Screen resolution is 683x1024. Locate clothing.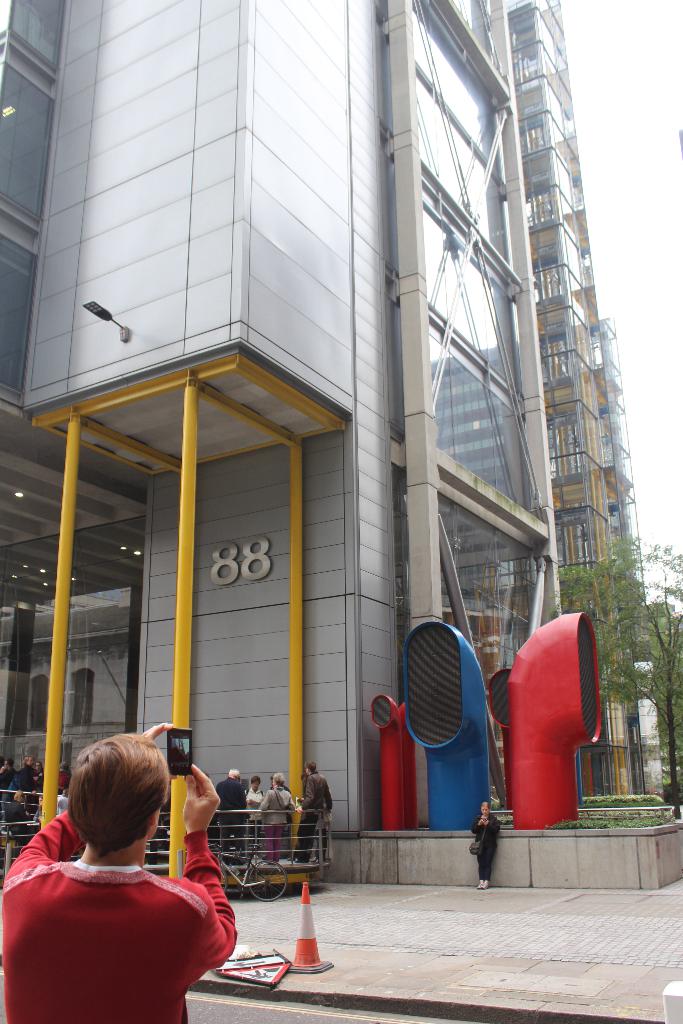
box=[295, 776, 334, 850].
